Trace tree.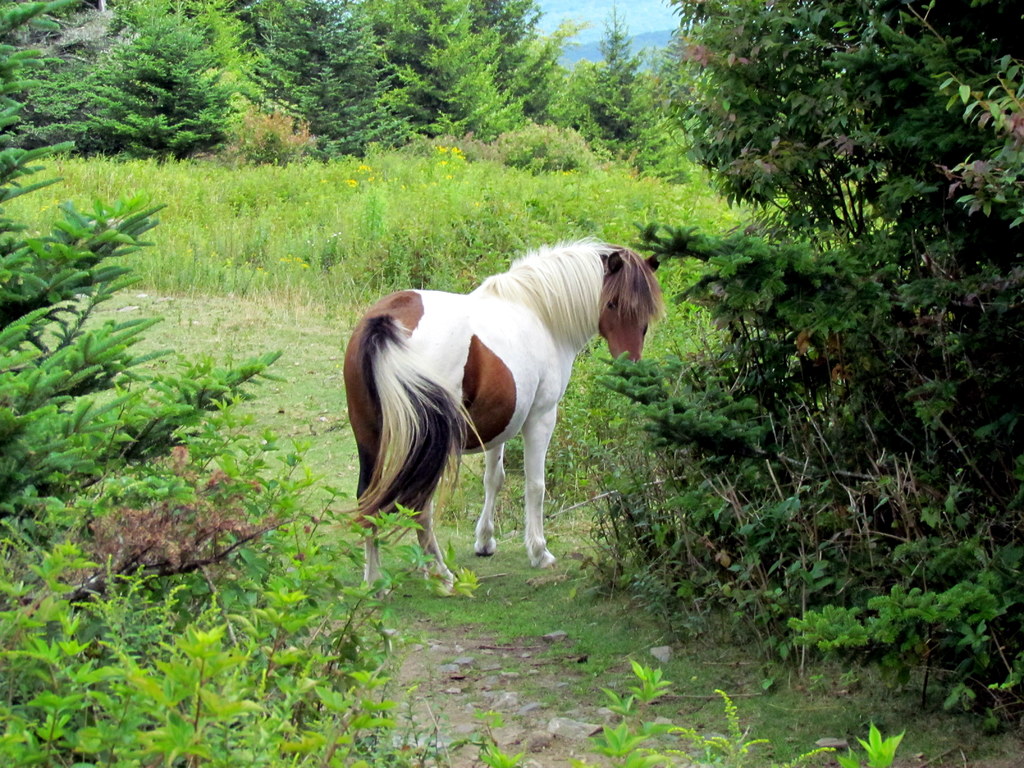
Traced to [left=292, top=0, right=408, bottom=161].
